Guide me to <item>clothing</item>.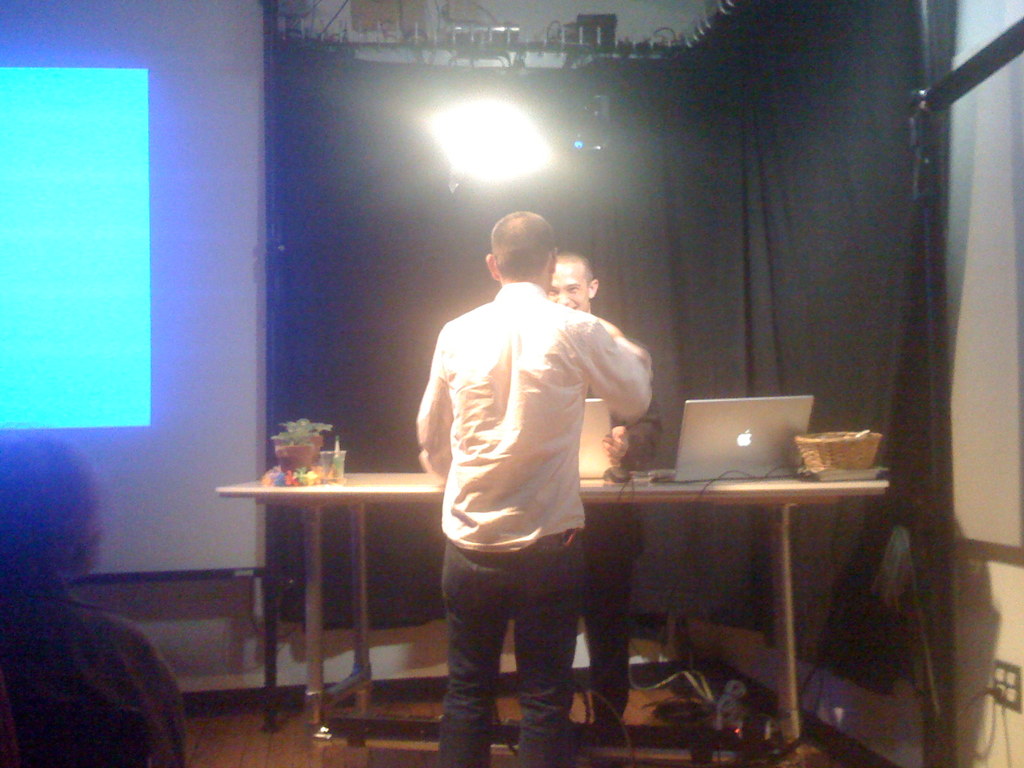
Guidance: (x1=409, y1=271, x2=655, y2=767).
